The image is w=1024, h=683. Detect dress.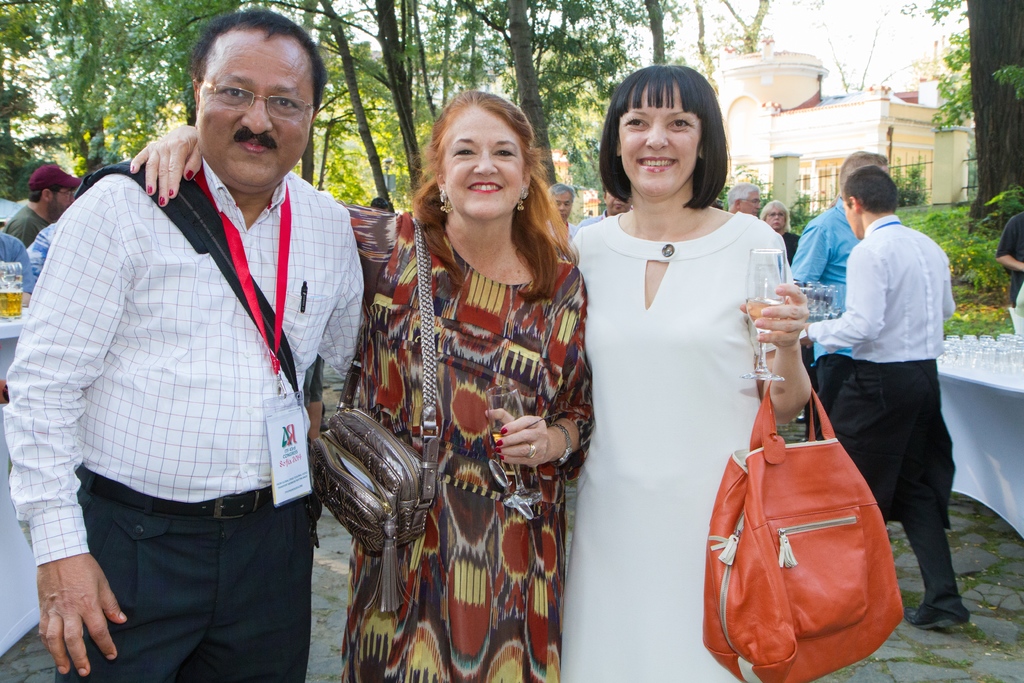
Detection: [561,211,787,682].
